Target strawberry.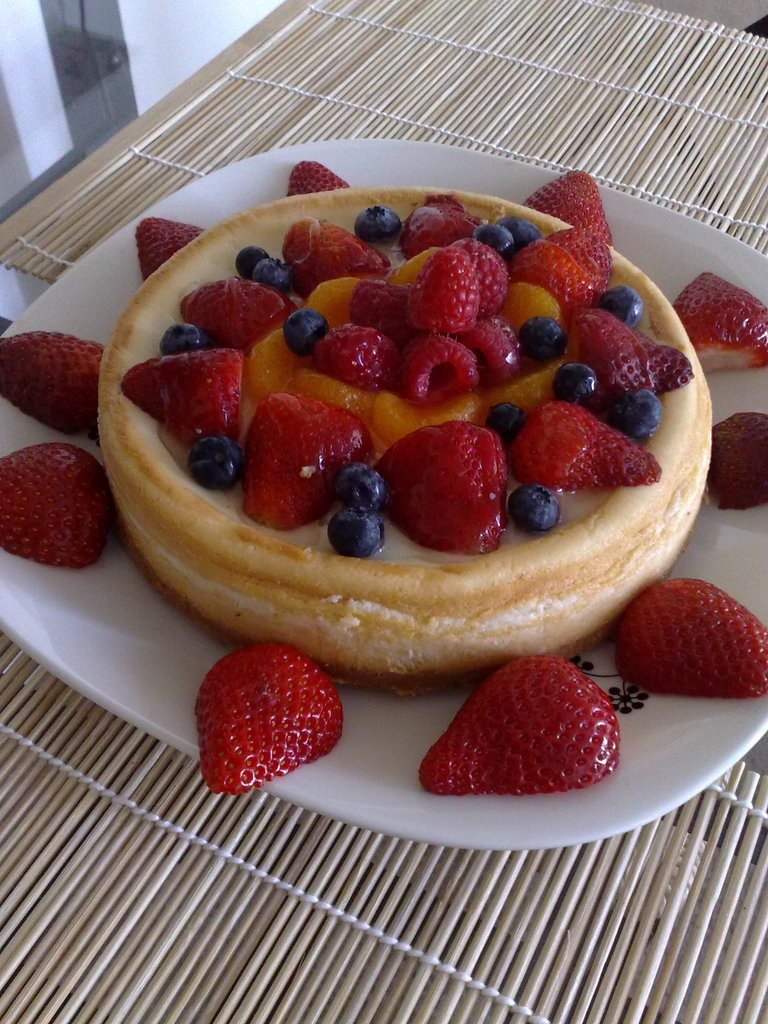
Target region: bbox(0, 328, 110, 447).
